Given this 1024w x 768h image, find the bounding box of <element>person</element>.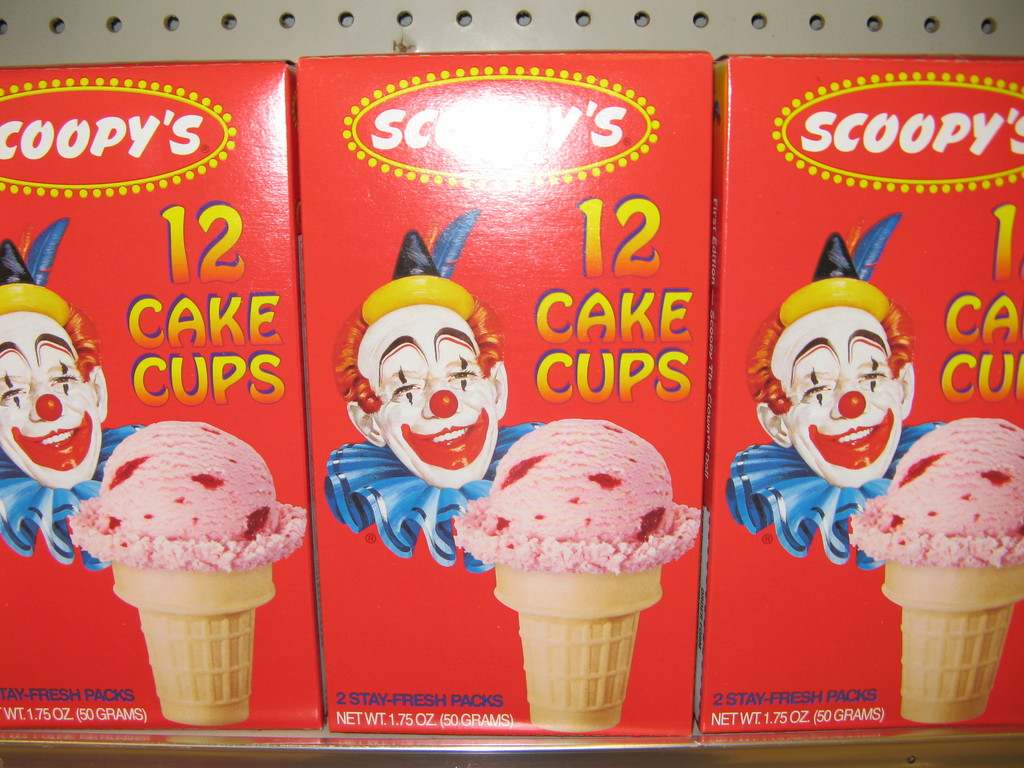
0, 219, 150, 570.
